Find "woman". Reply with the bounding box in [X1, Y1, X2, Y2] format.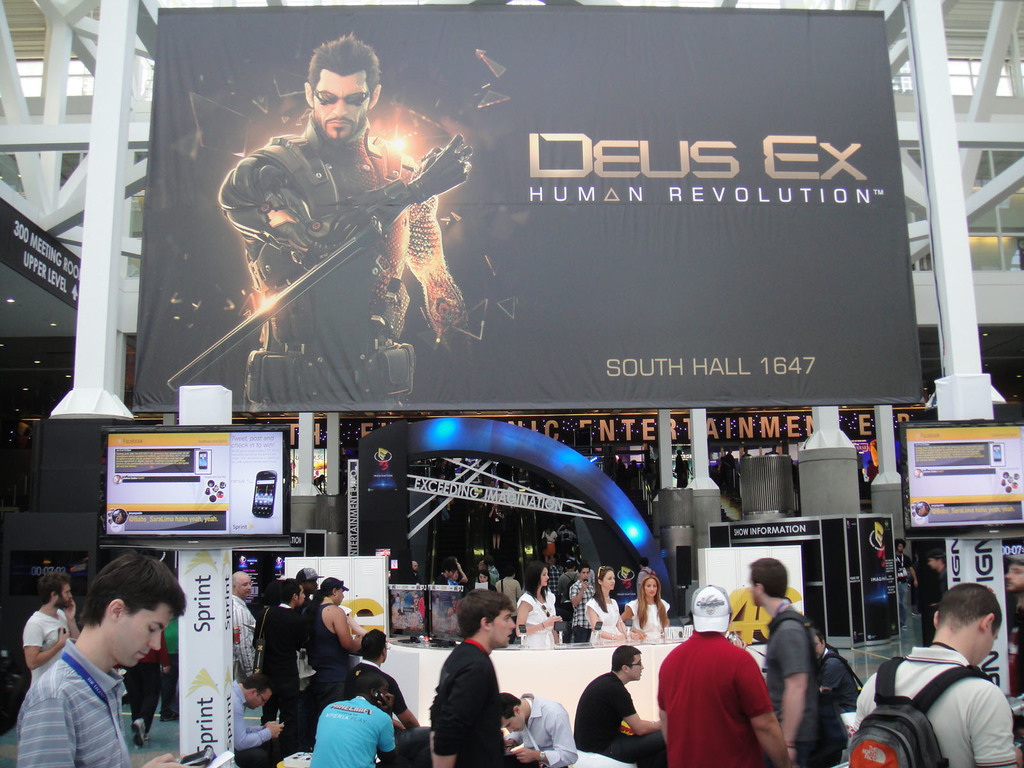
[583, 563, 625, 641].
